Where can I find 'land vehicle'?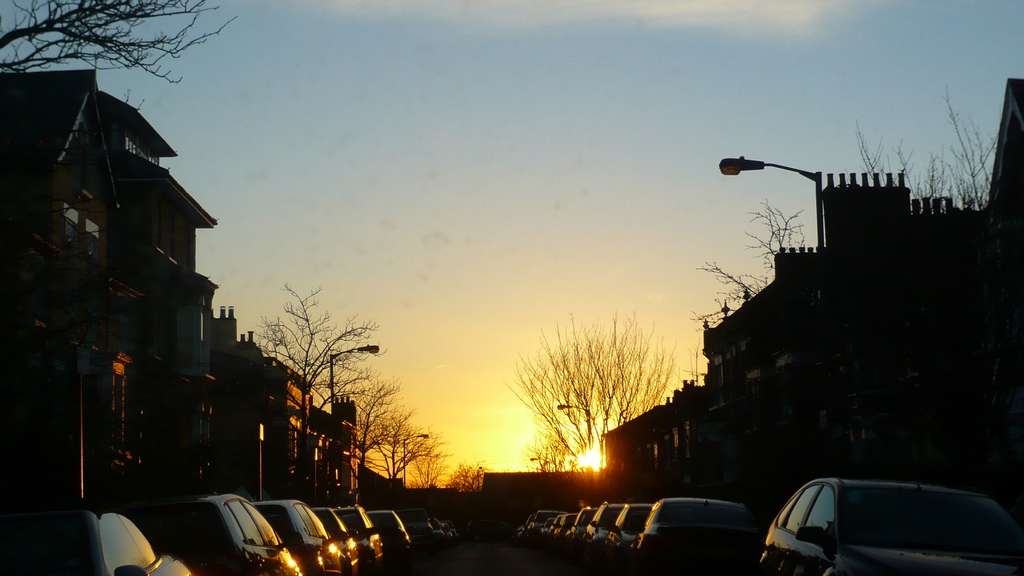
You can find it at <bbox>581, 501, 626, 545</bbox>.
